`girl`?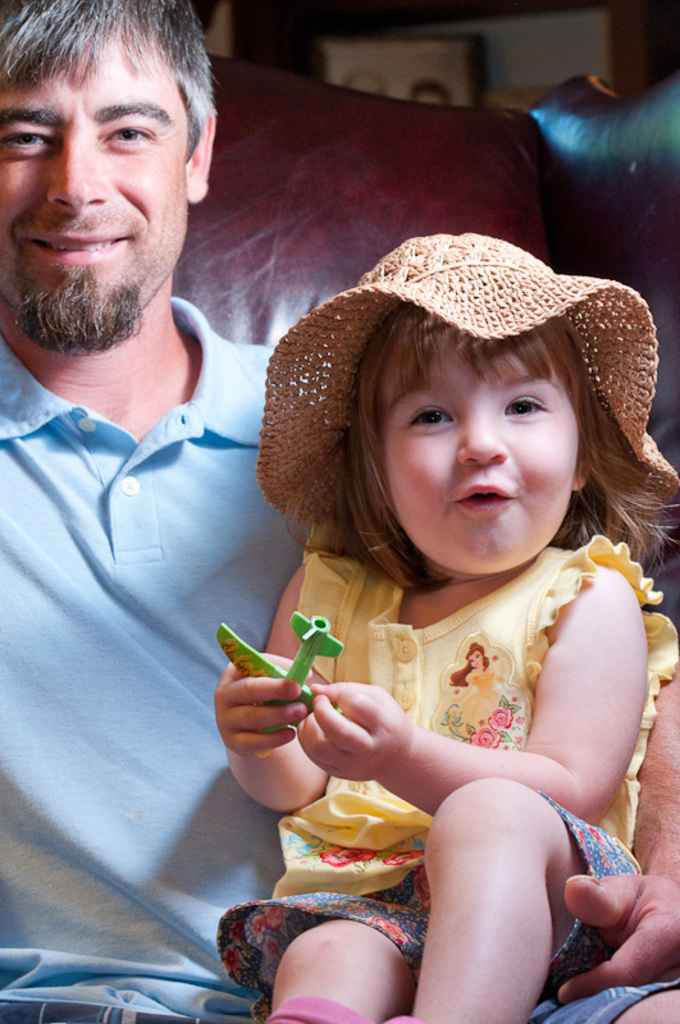
region(219, 234, 679, 1023)
